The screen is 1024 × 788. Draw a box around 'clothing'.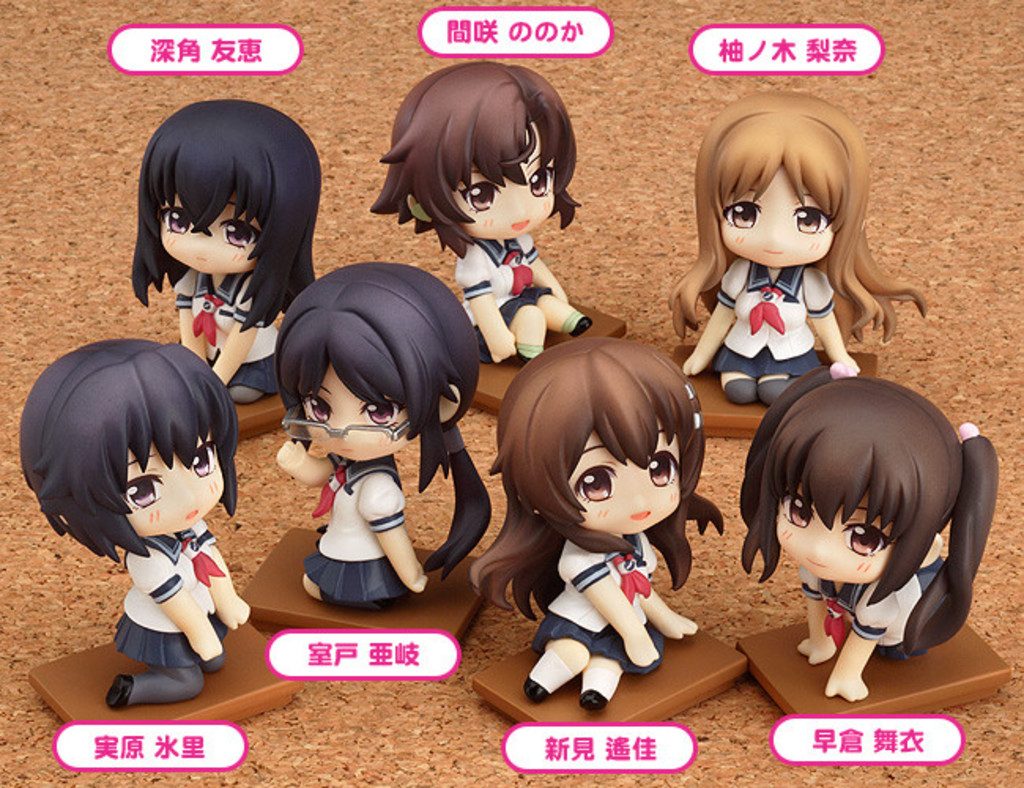
x1=714, y1=254, x2=851, y2=388.
